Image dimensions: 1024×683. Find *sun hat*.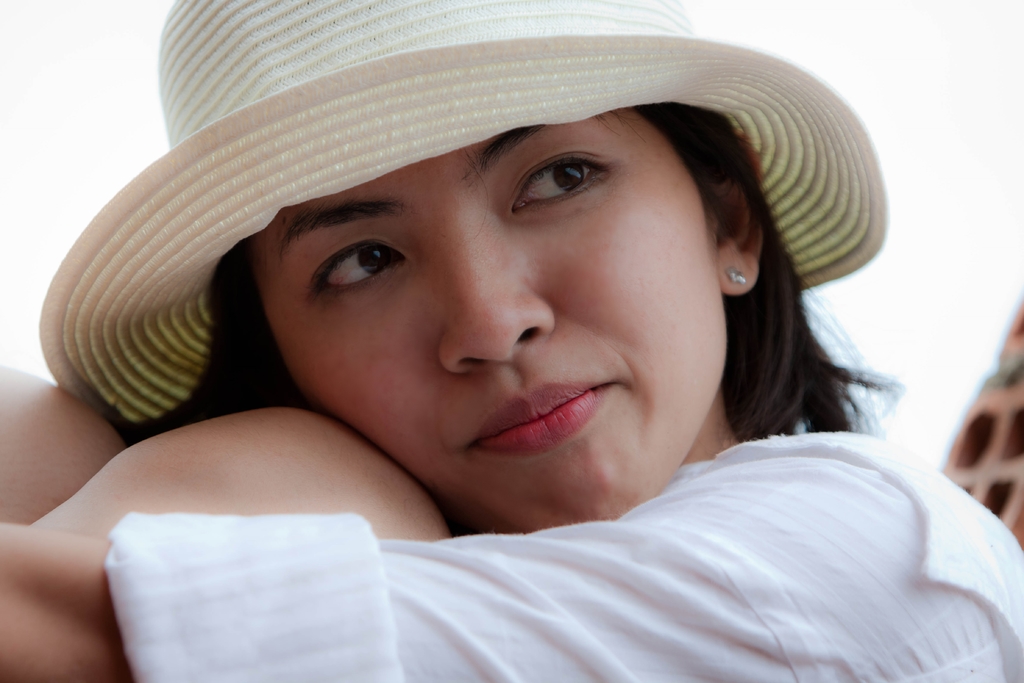
[27,0,898,440].
